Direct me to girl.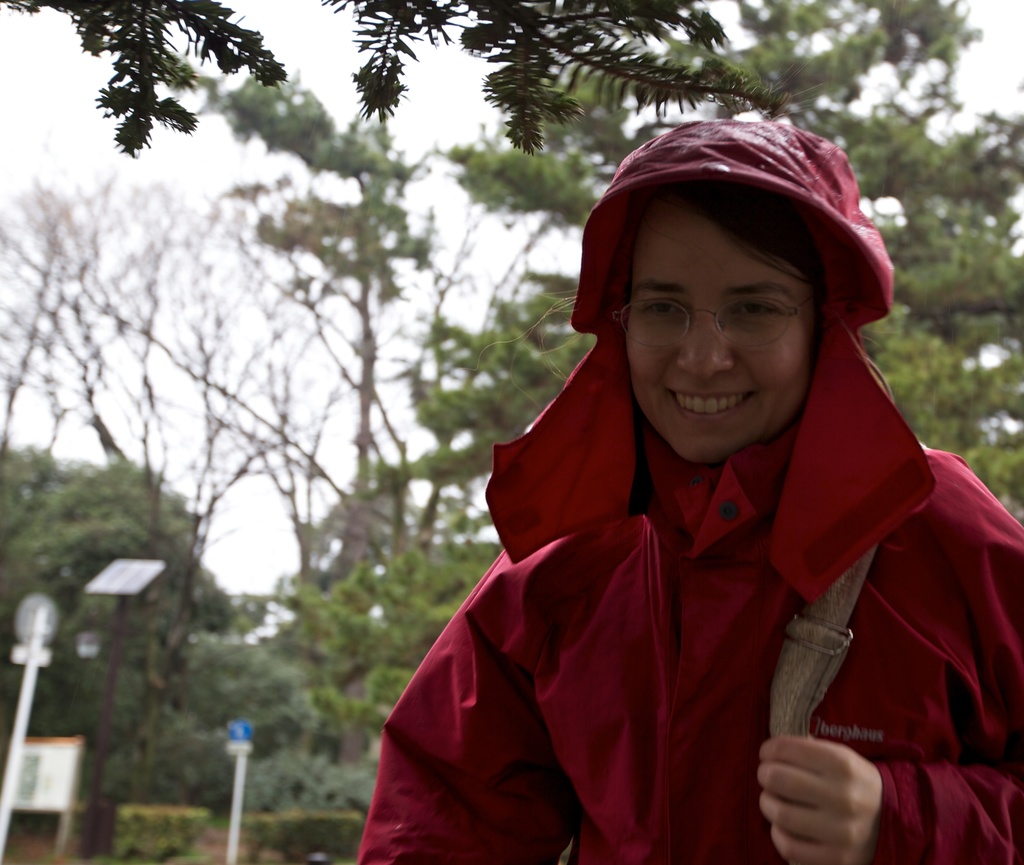
Direction: (352,122,1023,864).
